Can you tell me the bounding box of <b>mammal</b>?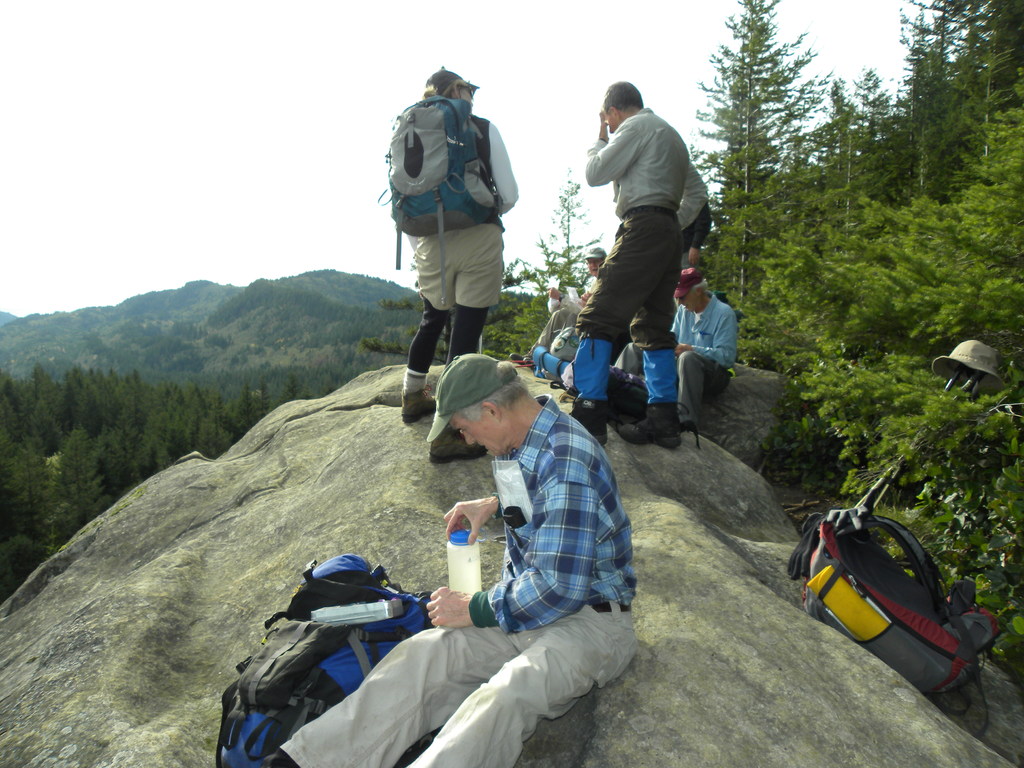
box=[511, 246, 607, 371].
